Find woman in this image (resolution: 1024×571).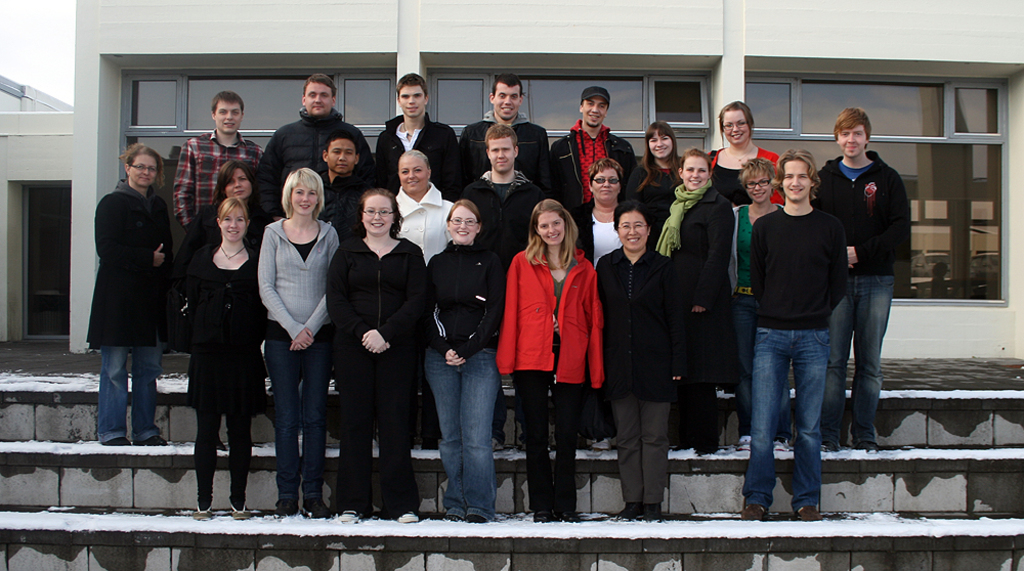
707:98:786:209.
